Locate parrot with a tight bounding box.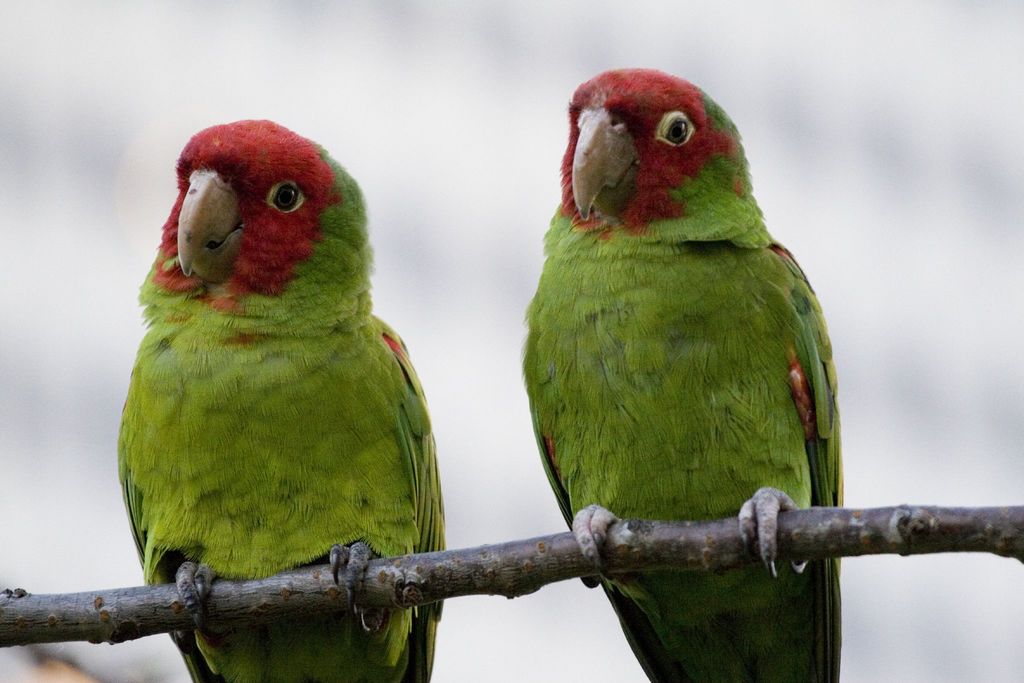
x1=121, y1=118, x2=449, y2=682.
